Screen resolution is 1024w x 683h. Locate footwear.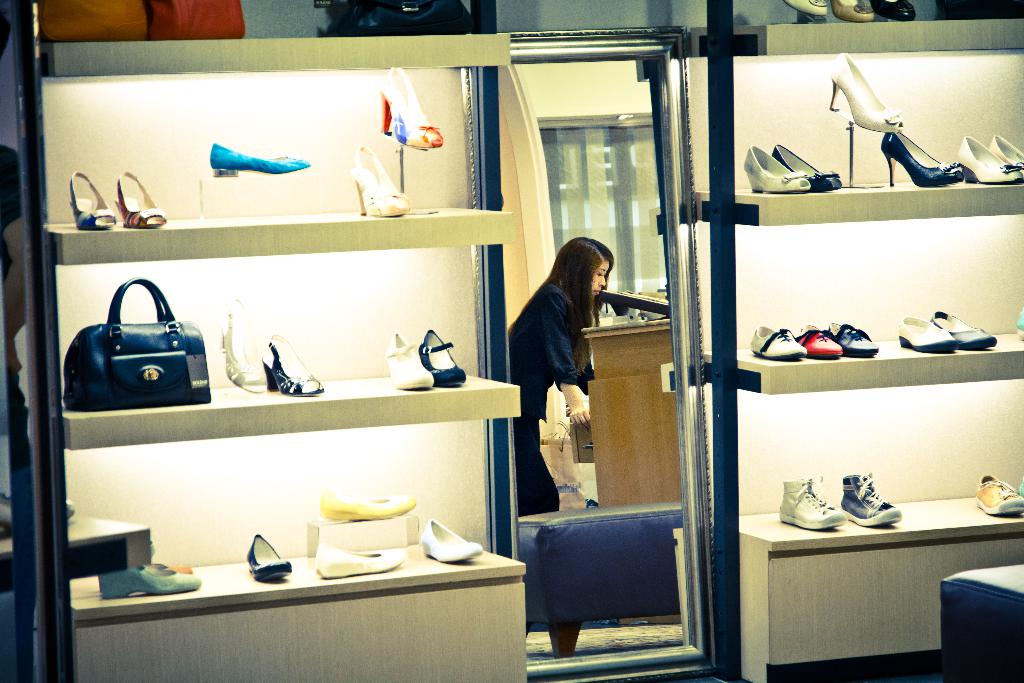
region(832, 0, 875, 21).
